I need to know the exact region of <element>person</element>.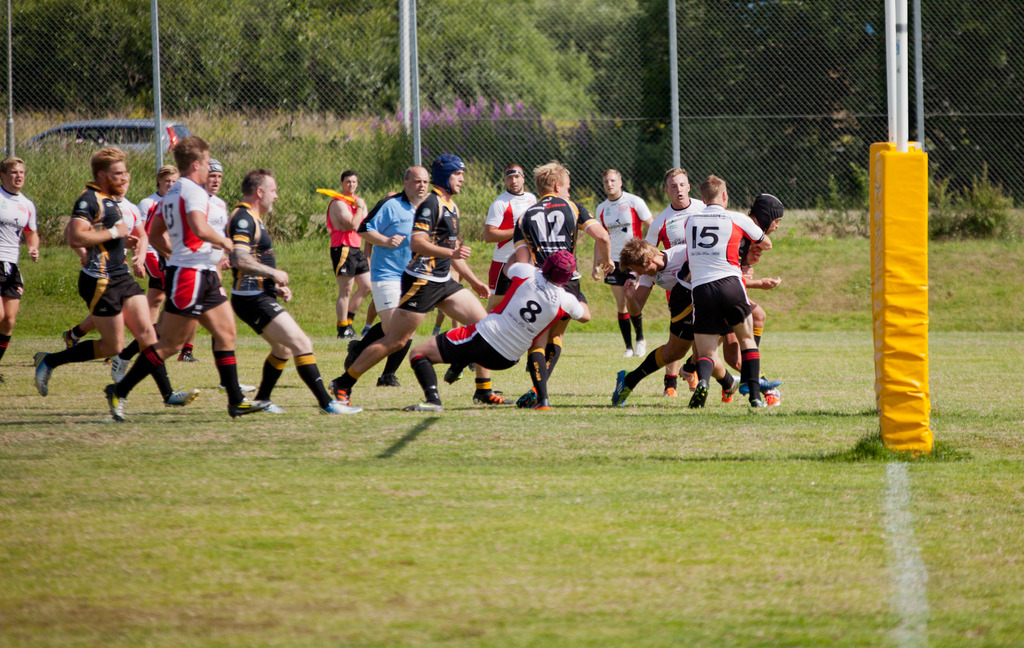
Region: left=100, top=135, right=278, bottom=422.
